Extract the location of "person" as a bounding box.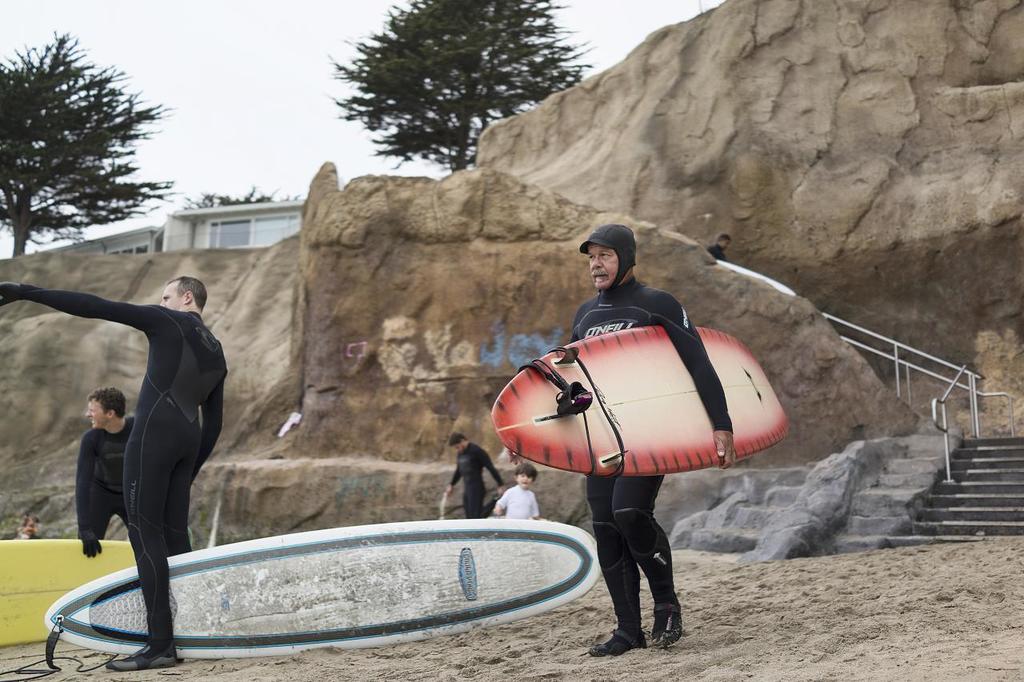
569/225/735/658.
